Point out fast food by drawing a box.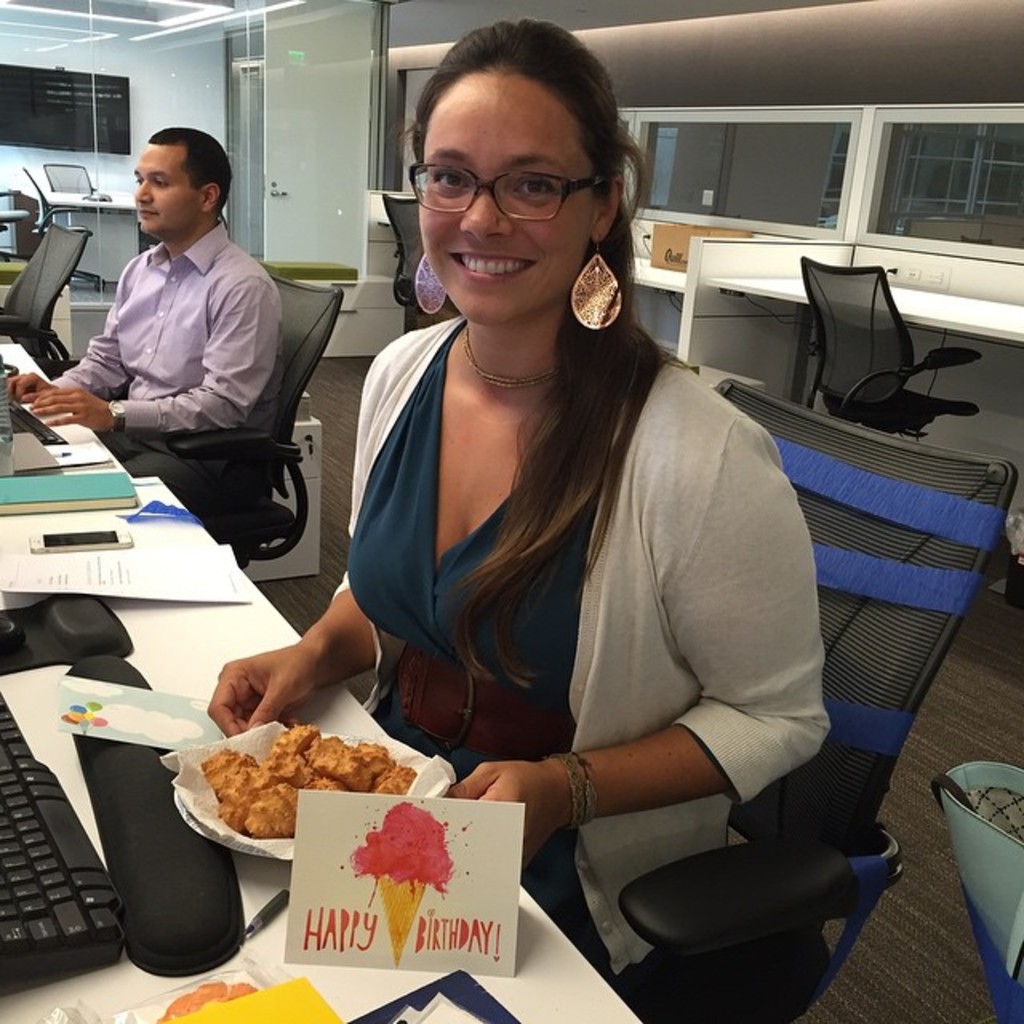
bbox=[206, 734, 421, 821].
